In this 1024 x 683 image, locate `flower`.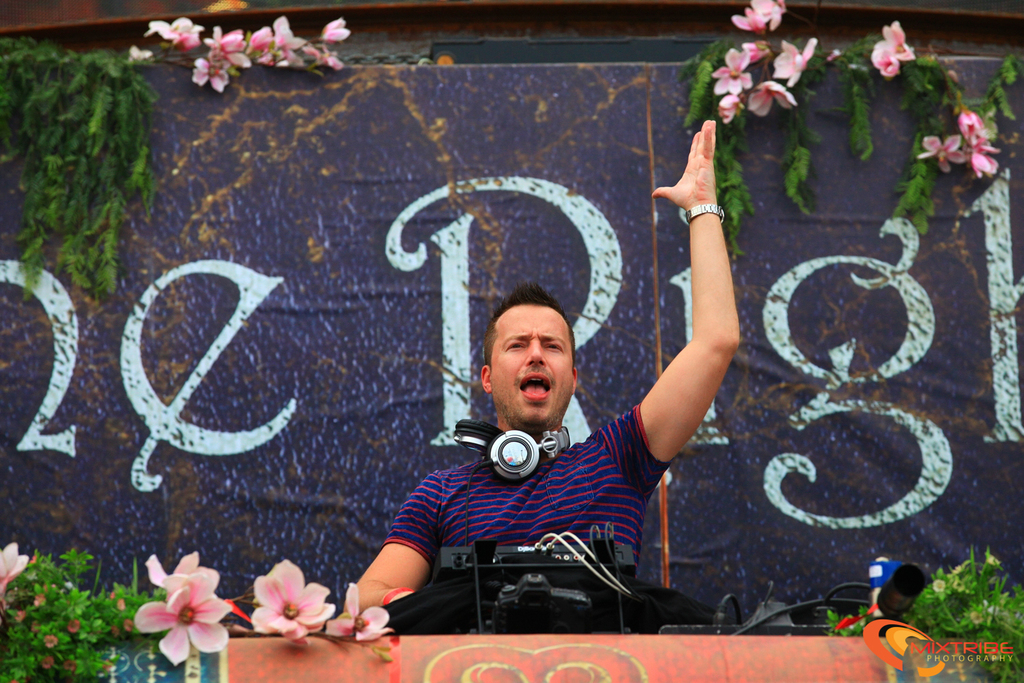
Bounding box: [left=862, top=48, right=896, bottom=79].
